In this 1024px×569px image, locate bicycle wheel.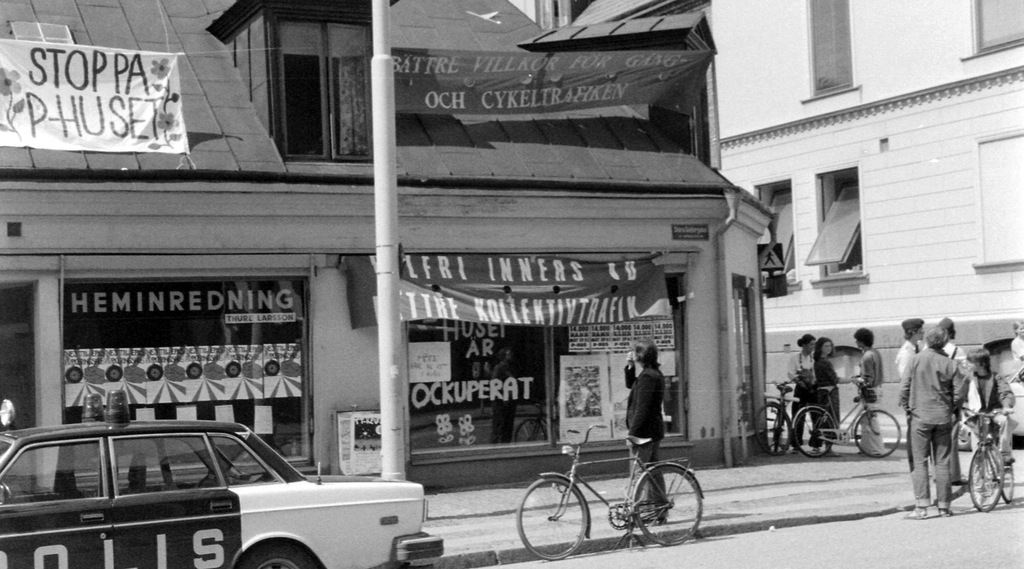
Bounding box: bbox=(964, 447, 1003, 516).
